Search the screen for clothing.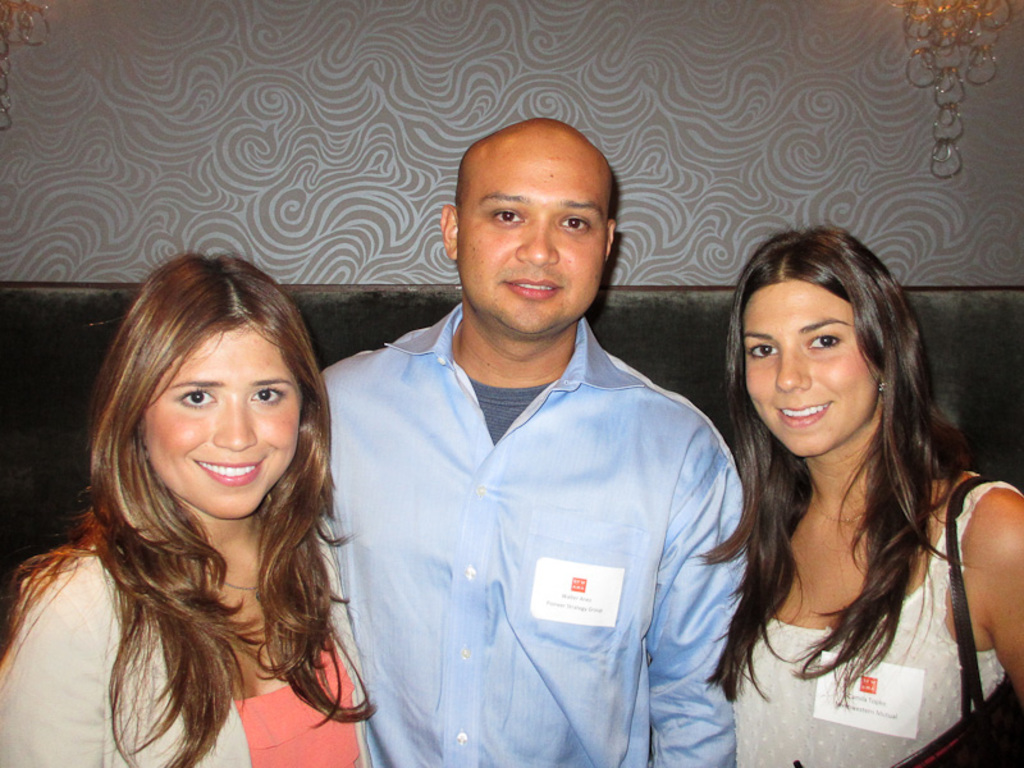
Found at bbox=[732, 470, 1021, 767].
